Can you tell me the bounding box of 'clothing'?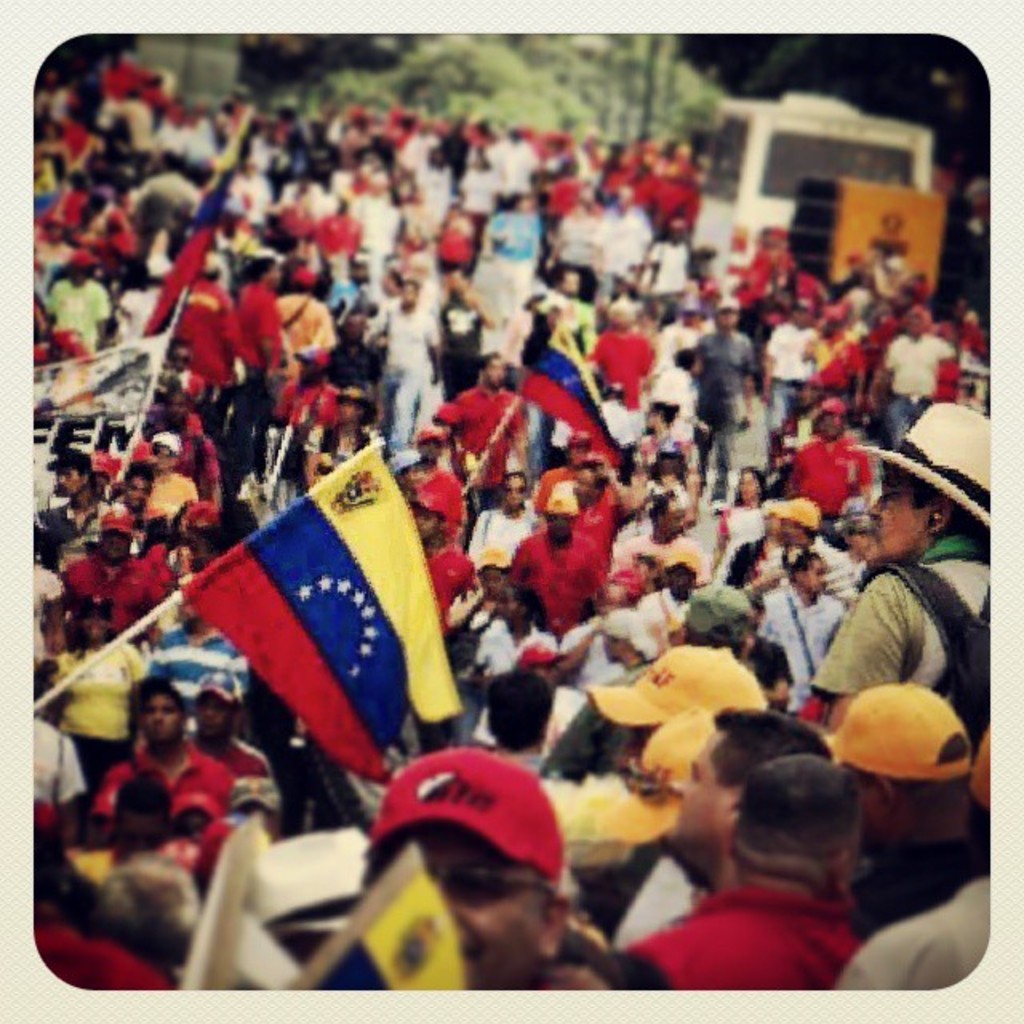
left=821, top=878, right=989, bottom=984.
